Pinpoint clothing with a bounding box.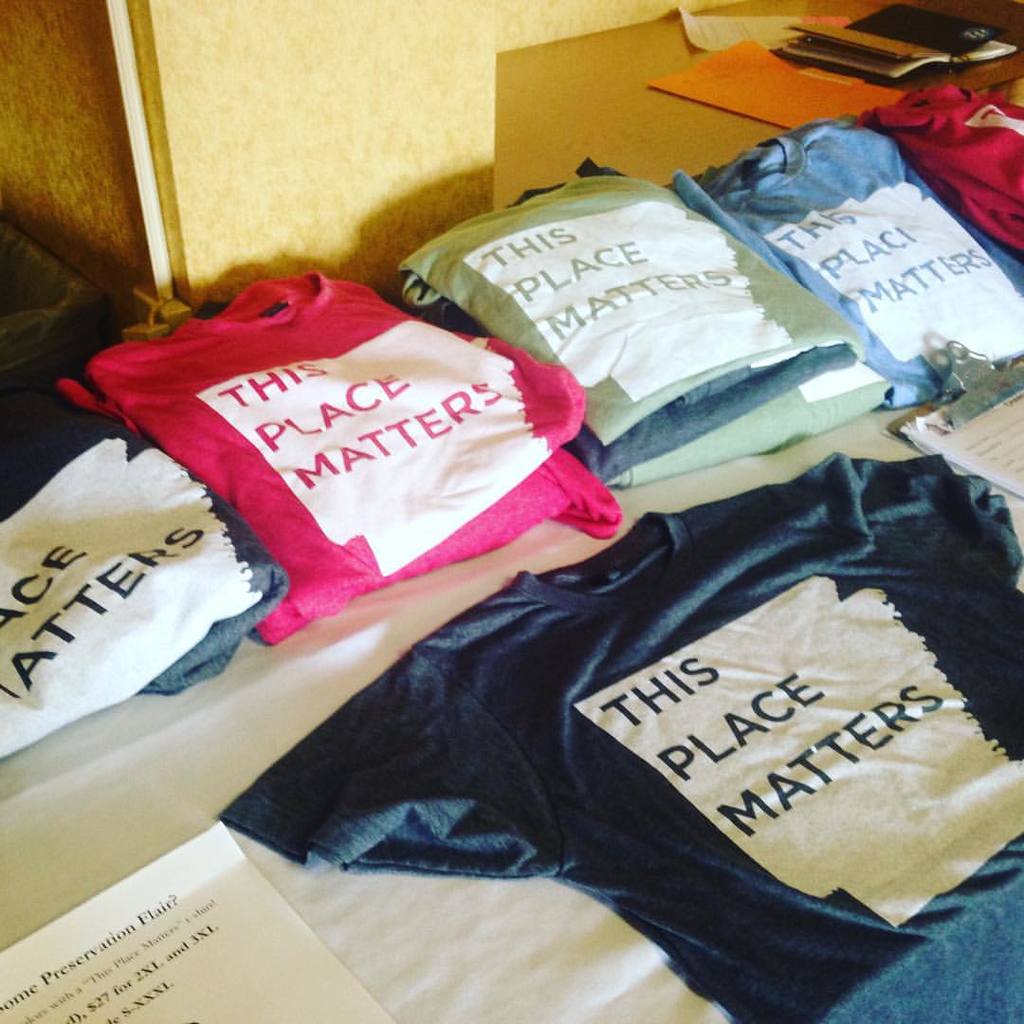
(222, 504, 1023, 1023).
